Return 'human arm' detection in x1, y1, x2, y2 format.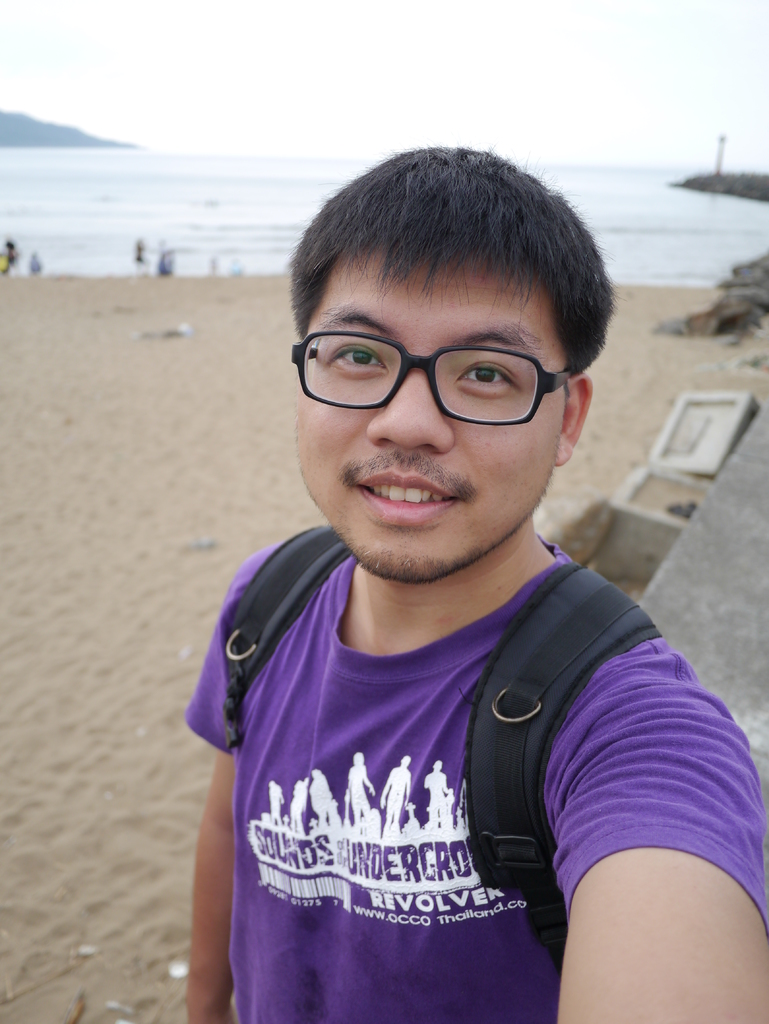
179, 588, 240, 1023.
